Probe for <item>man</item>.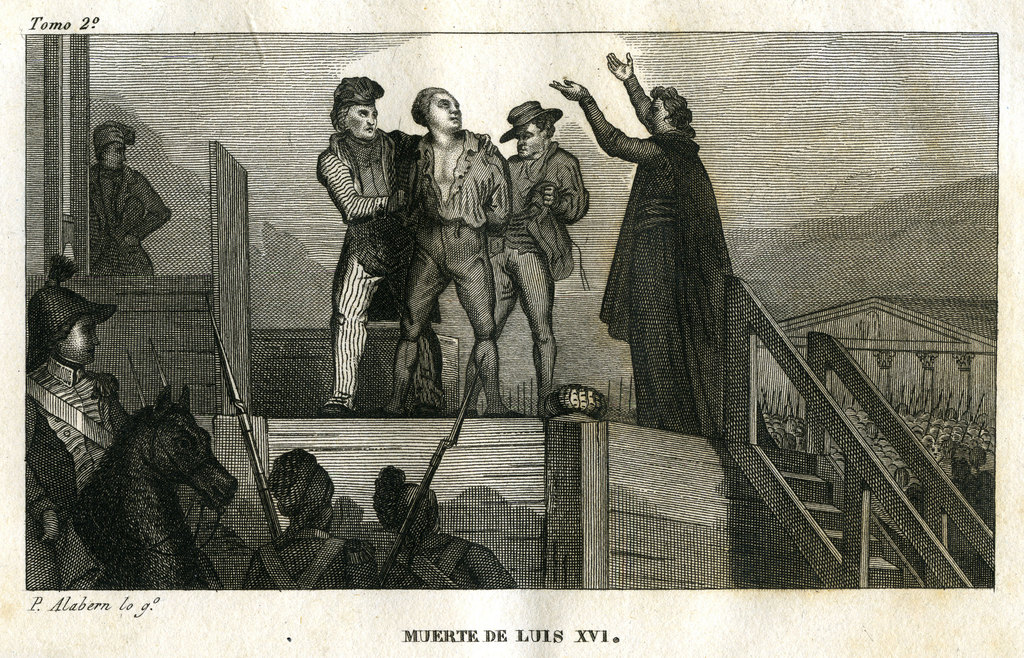
Probe result: <bbox>369, 460, 519, 591</bbox>.
